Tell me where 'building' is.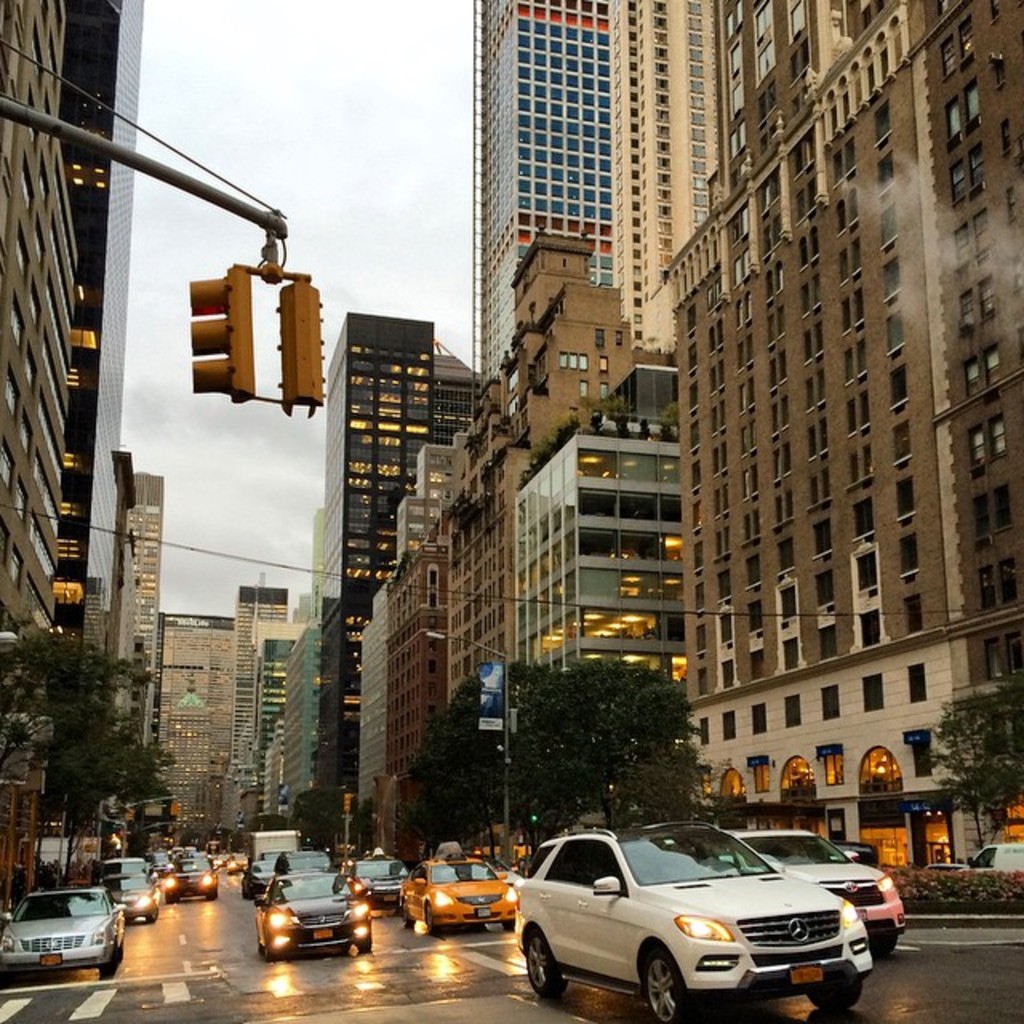
'building' is at <box>130,472,163,674</box>.
